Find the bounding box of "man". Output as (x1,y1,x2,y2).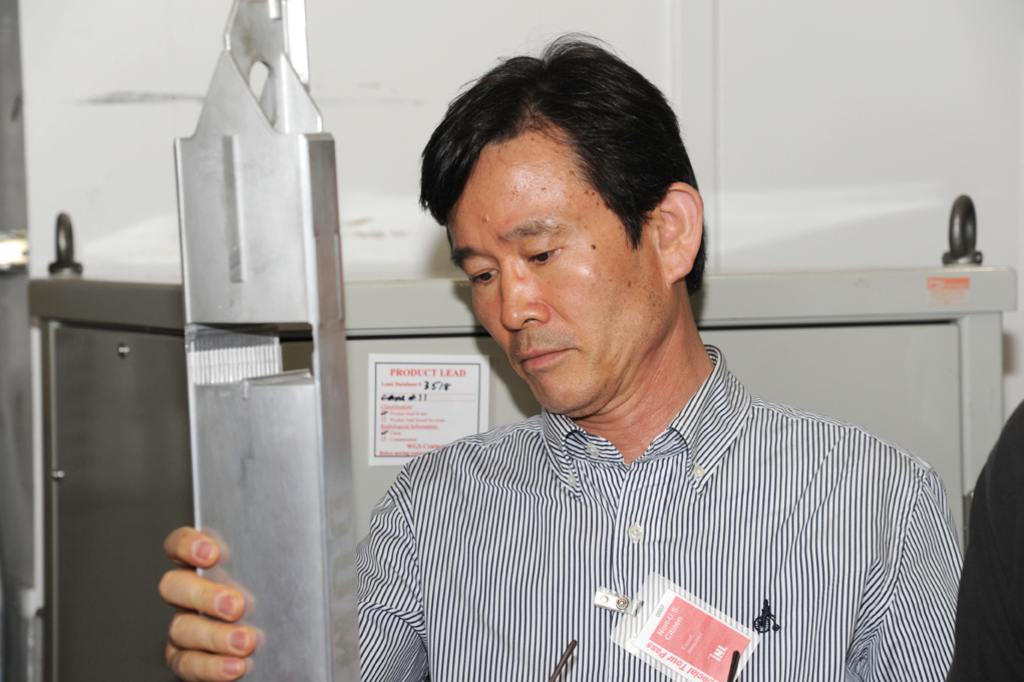
(152,38,973,681).
